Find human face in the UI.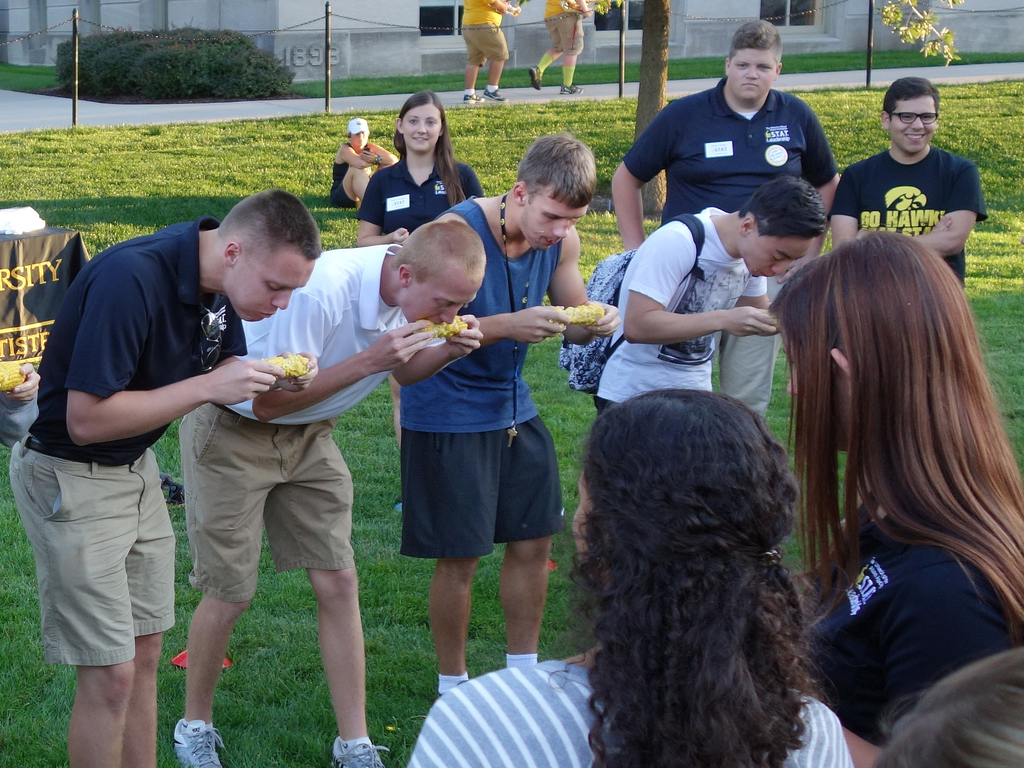
UI element at detection(405, 103, 442, 154).
